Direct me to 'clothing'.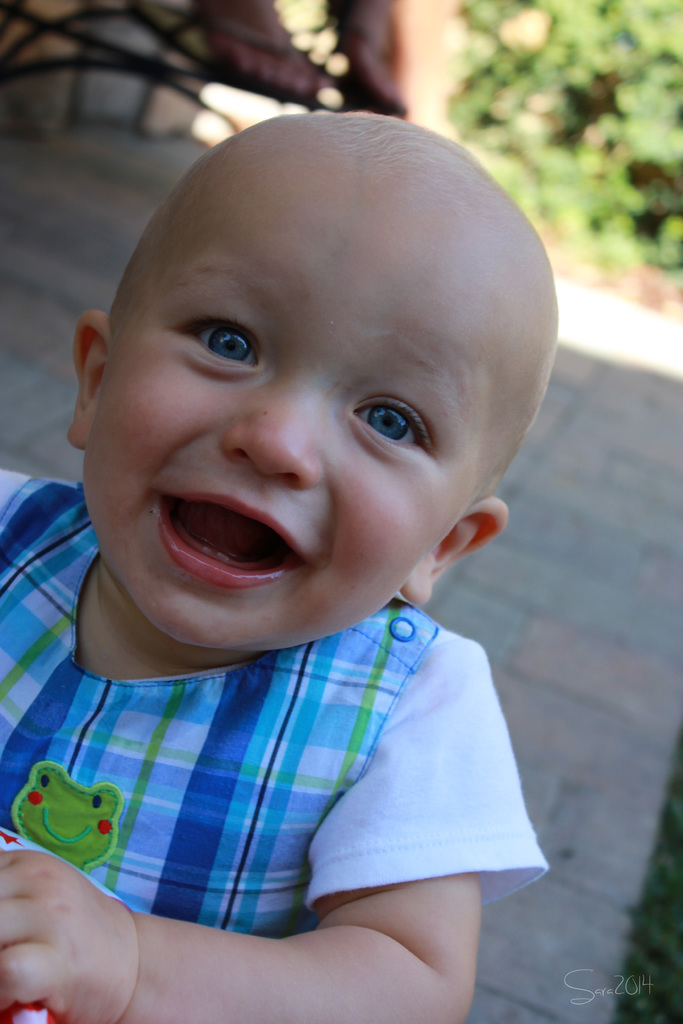
Direction: (left=0, top=563, right=561, bottom=956).
